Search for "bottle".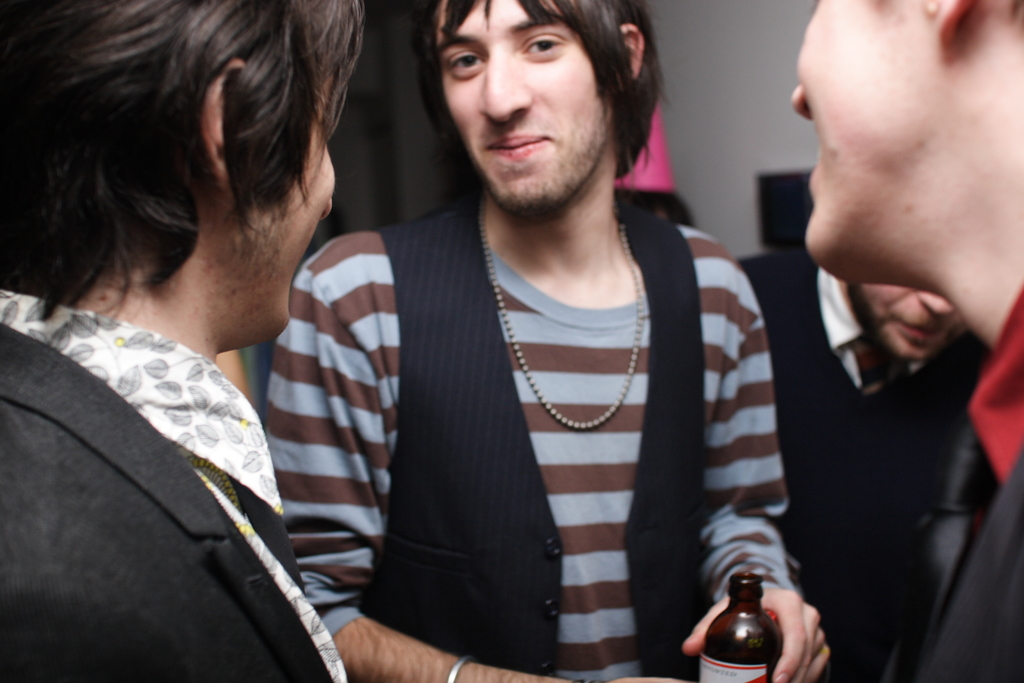
Found at locate(698, 581, 793, 668).
